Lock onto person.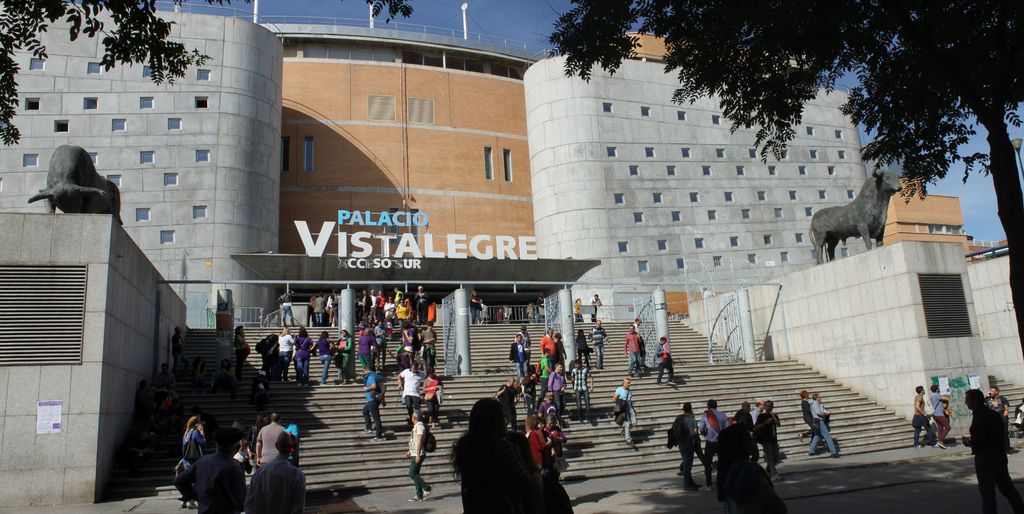
Locked: 355, 364, 385, 439.
